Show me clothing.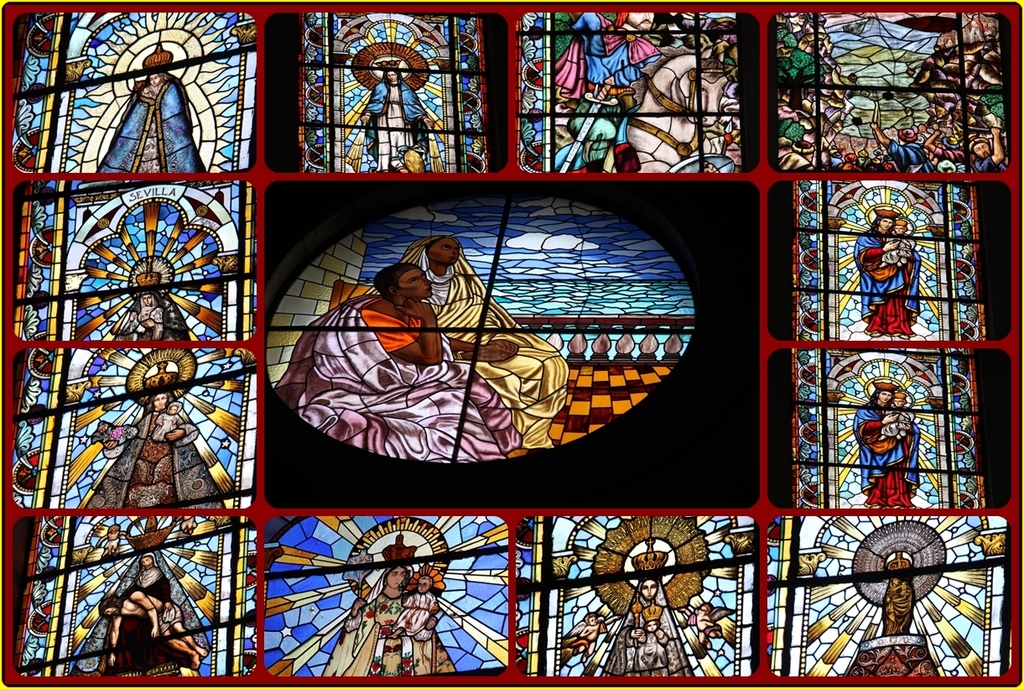
clothing is here: bbox(84, 413, 224, 509).
